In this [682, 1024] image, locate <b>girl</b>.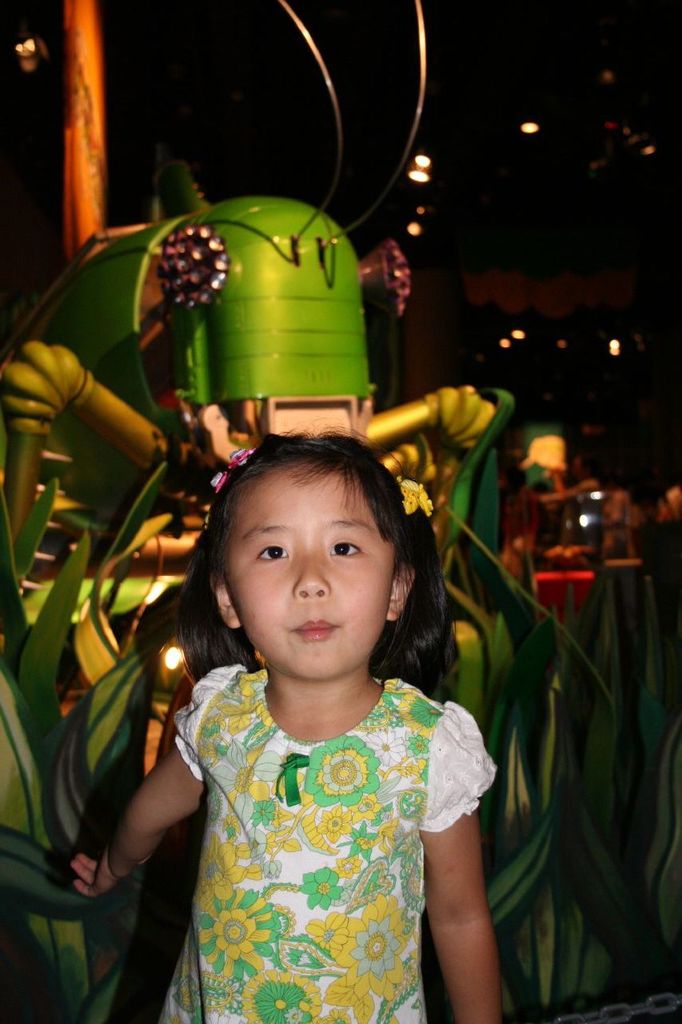
Bounding box: <region>74, 410, 501, 1023</region>.
